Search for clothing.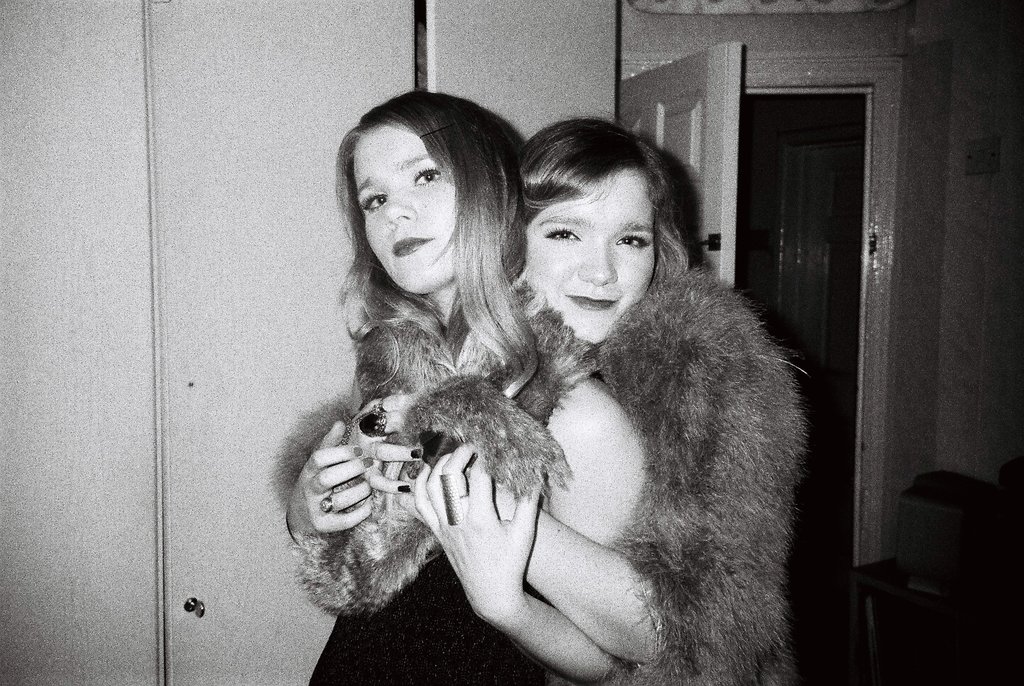
Found at 276, 177, 813, 685.
